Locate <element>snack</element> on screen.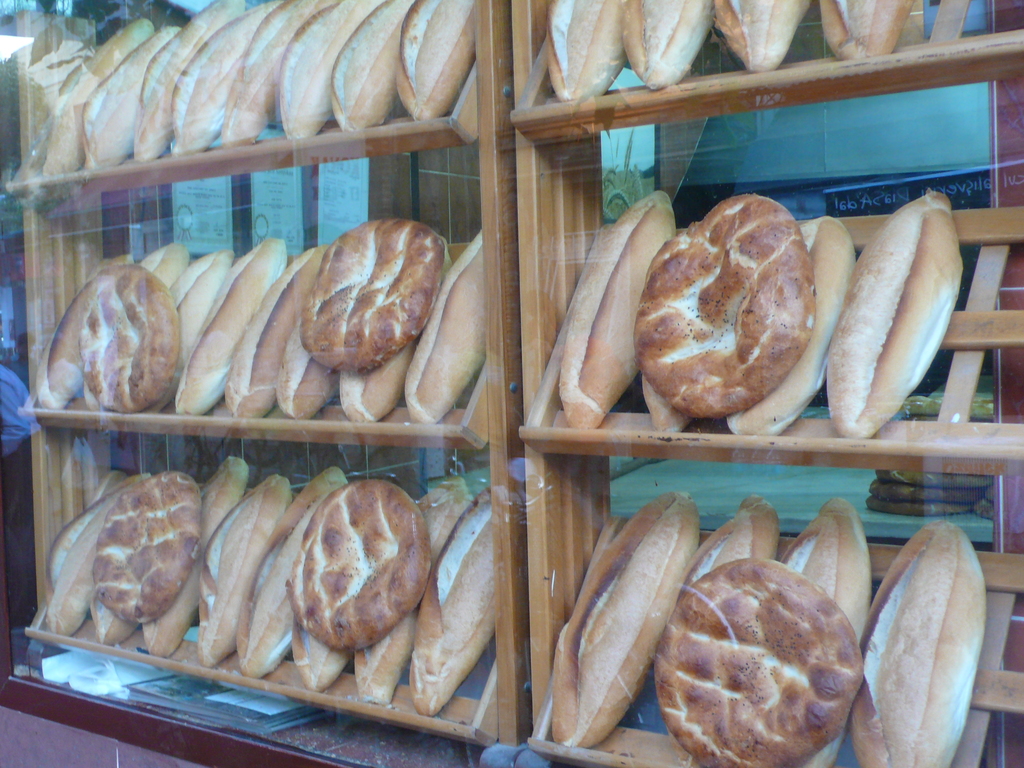
On screen at l=779, t=496, r=872, b=767.
